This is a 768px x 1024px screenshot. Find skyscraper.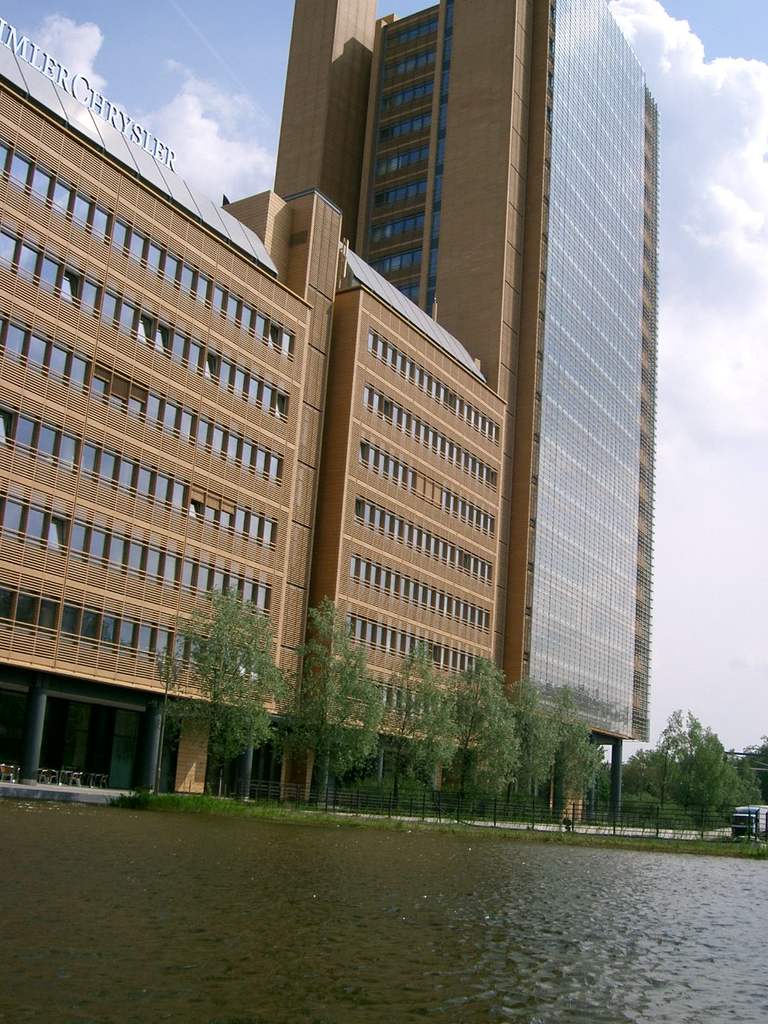
Bounding box: [265,0,659,806].
